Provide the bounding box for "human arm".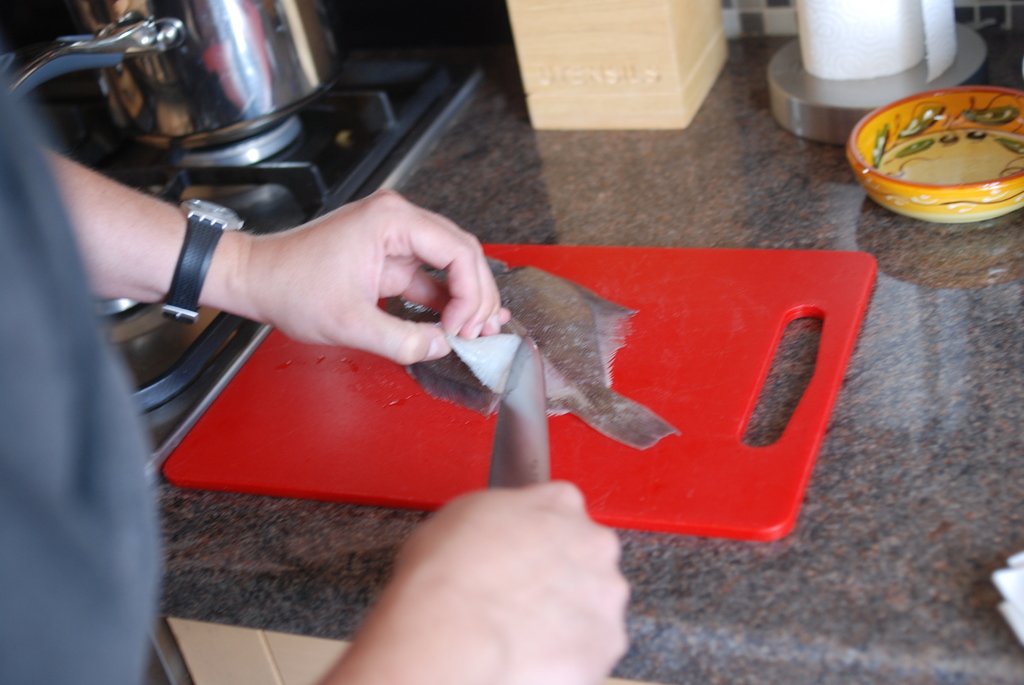
320 476 634 684.
